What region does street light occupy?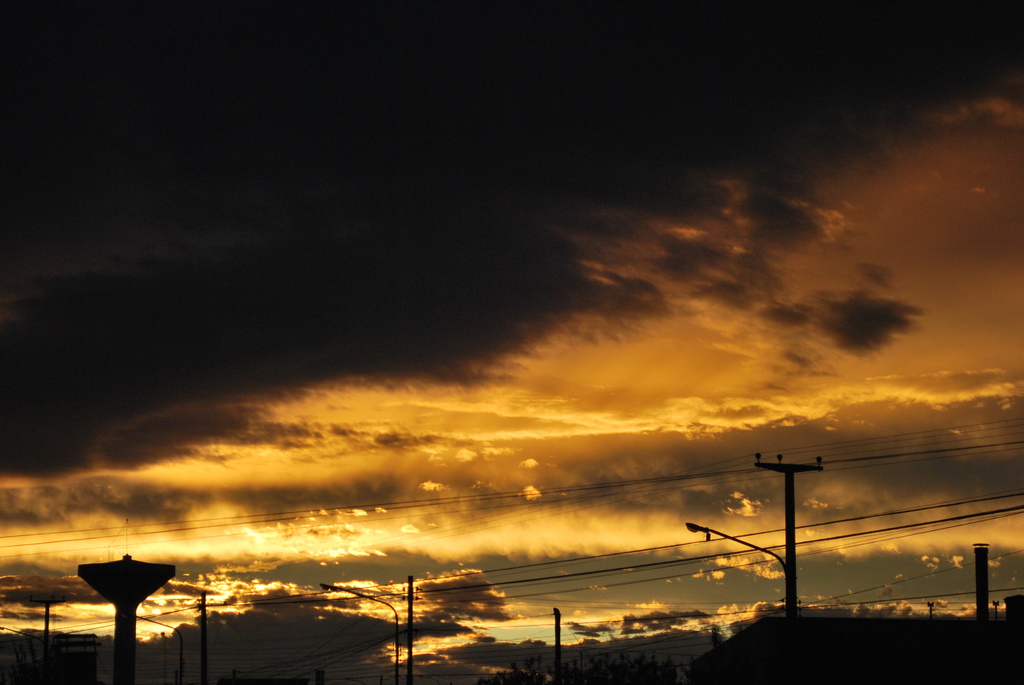
Rect(684, 524, 795, 684).
